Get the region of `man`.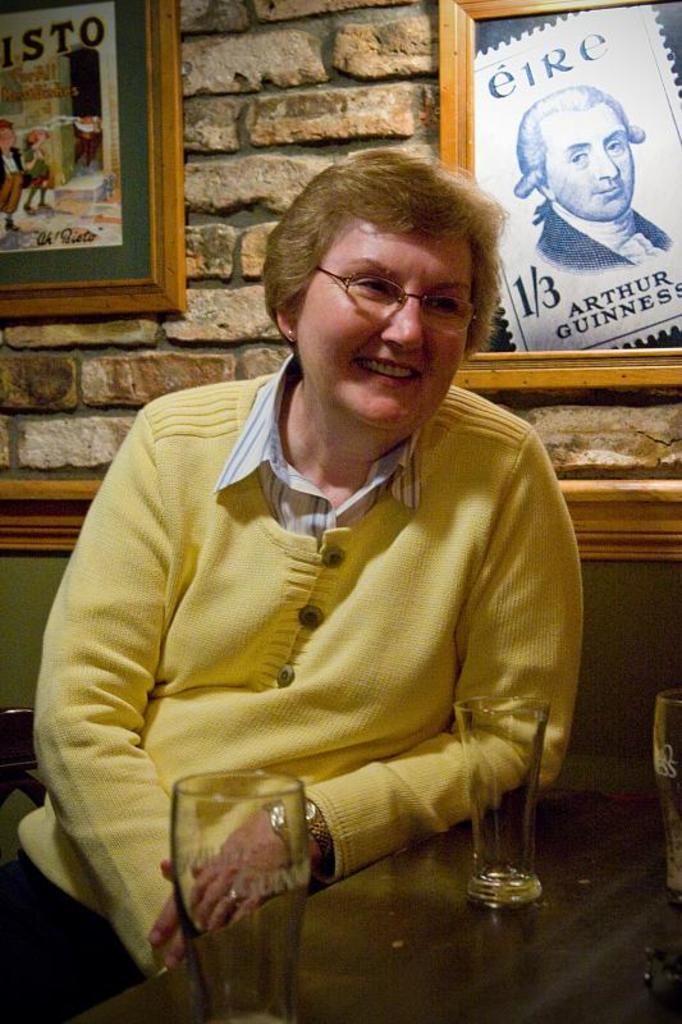
locate(513, 79, 672, 276).
